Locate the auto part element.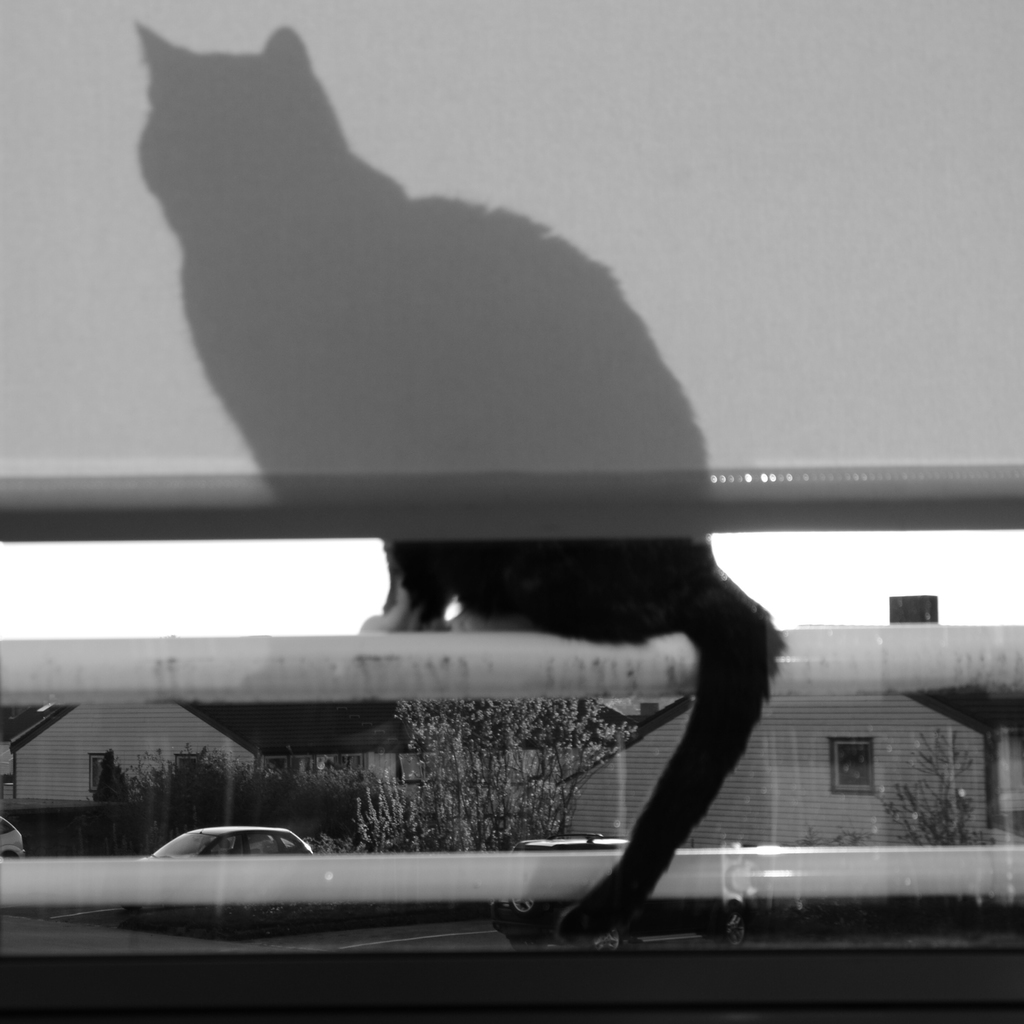
Element bbox: region(221, 815, 301, 861).
